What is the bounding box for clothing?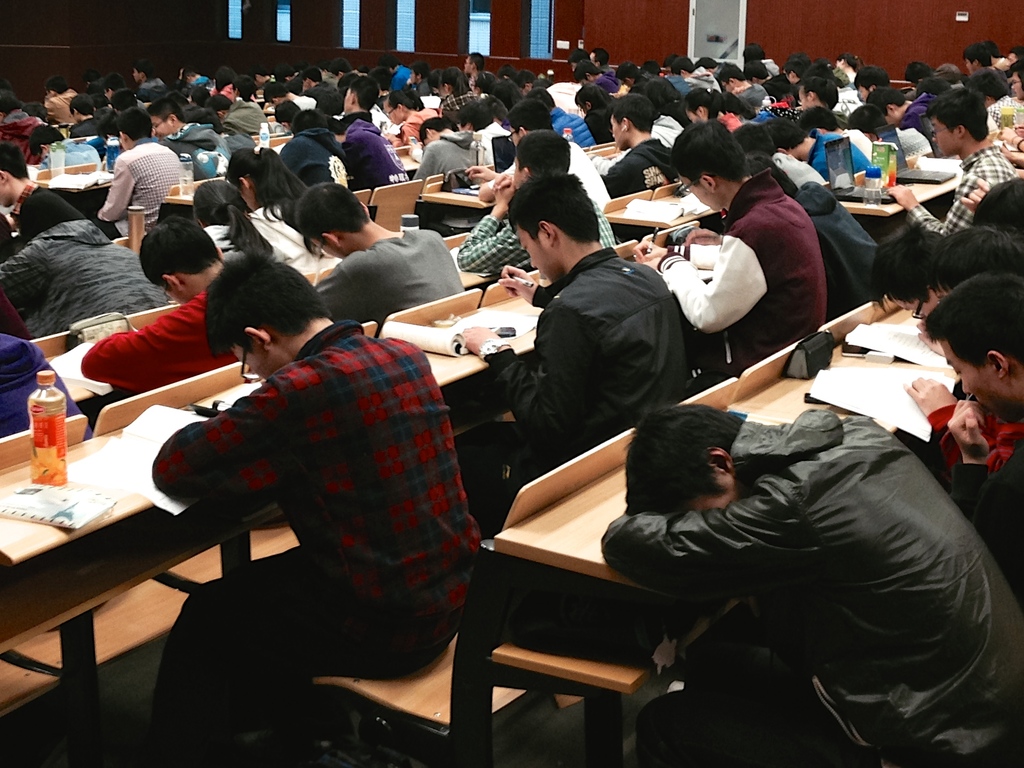
(570, 147, 611, 204).
